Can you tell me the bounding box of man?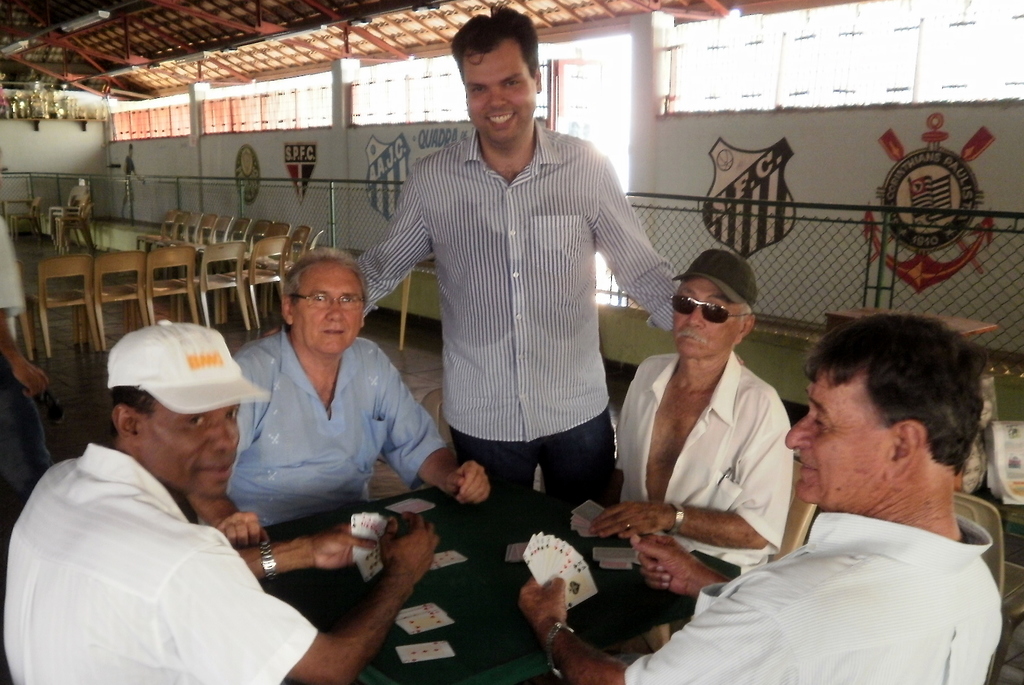
(left=229, top=244, right=491, bottom=548).
